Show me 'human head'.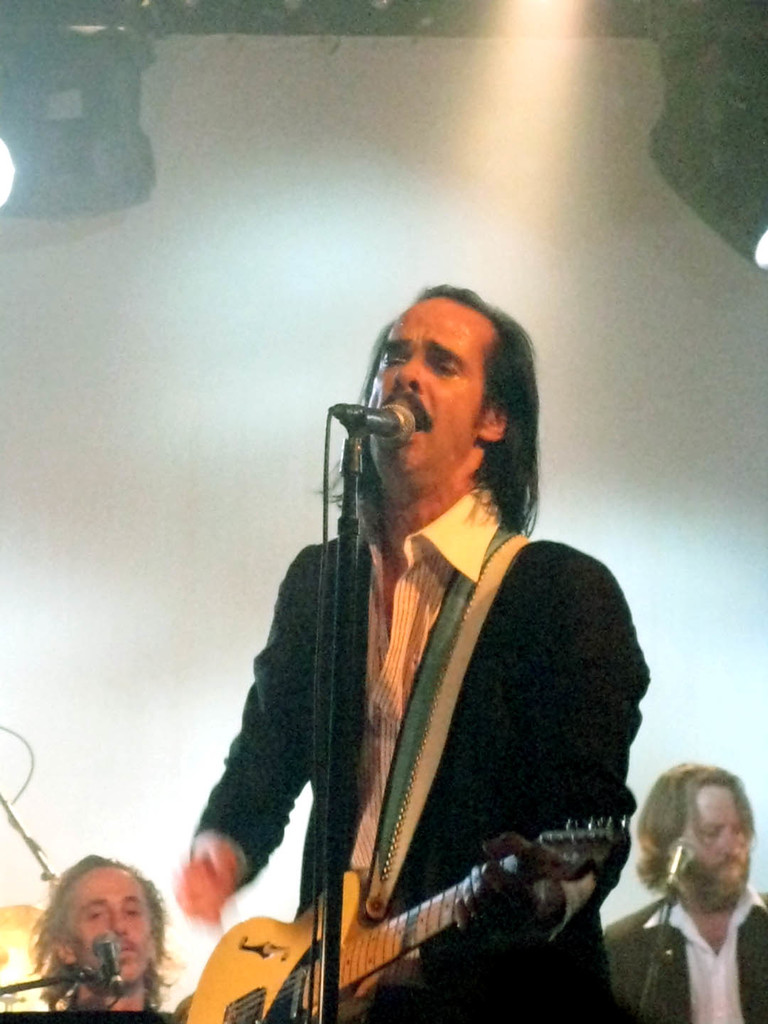
'human head' is here: region(634, 761, 760, 908).
